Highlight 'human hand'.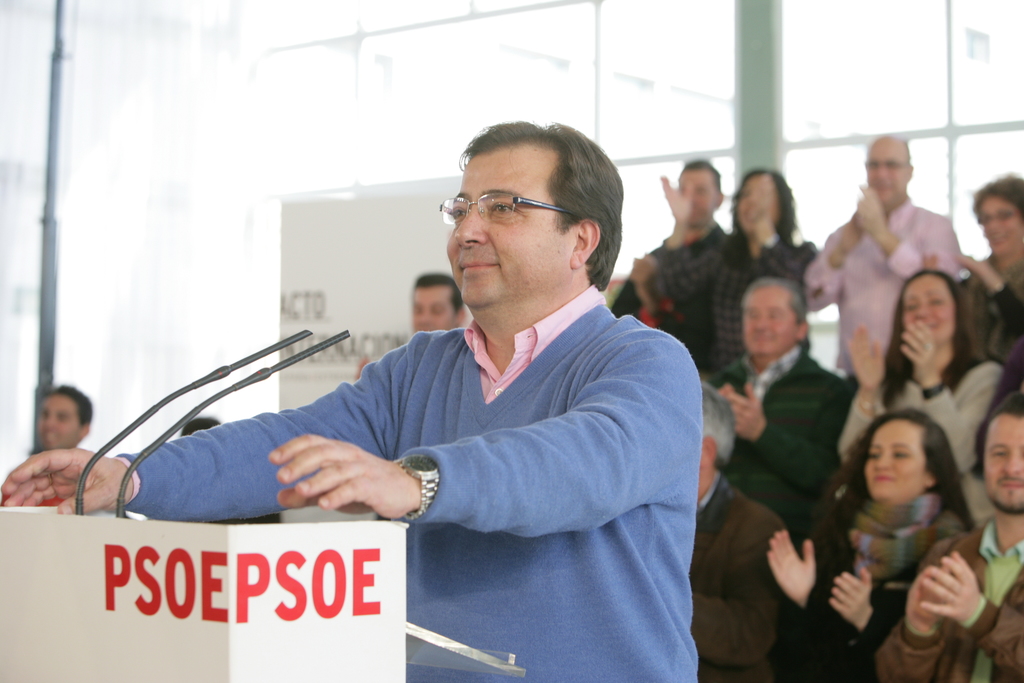
Highlighted region: 911 564 940 631.
